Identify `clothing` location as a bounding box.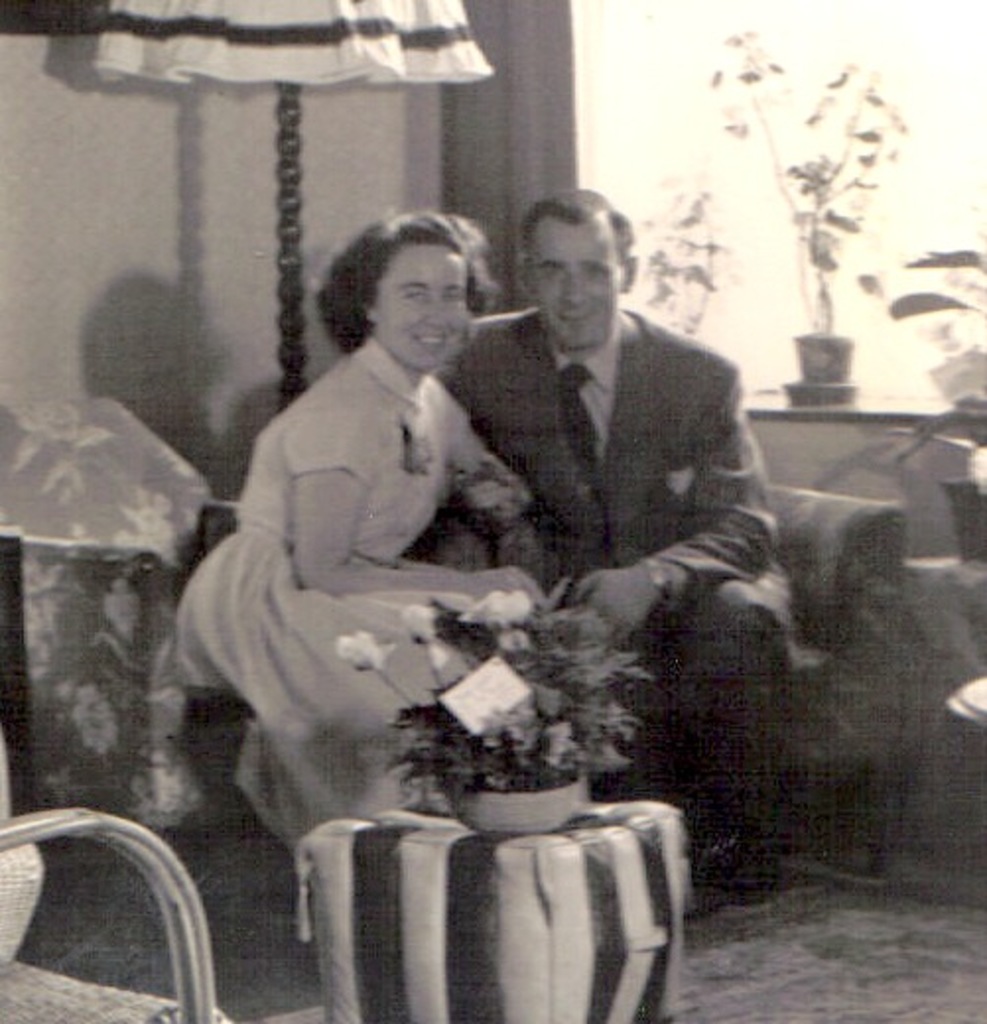
x1=433 y1=301 x2=794 y2=849.
